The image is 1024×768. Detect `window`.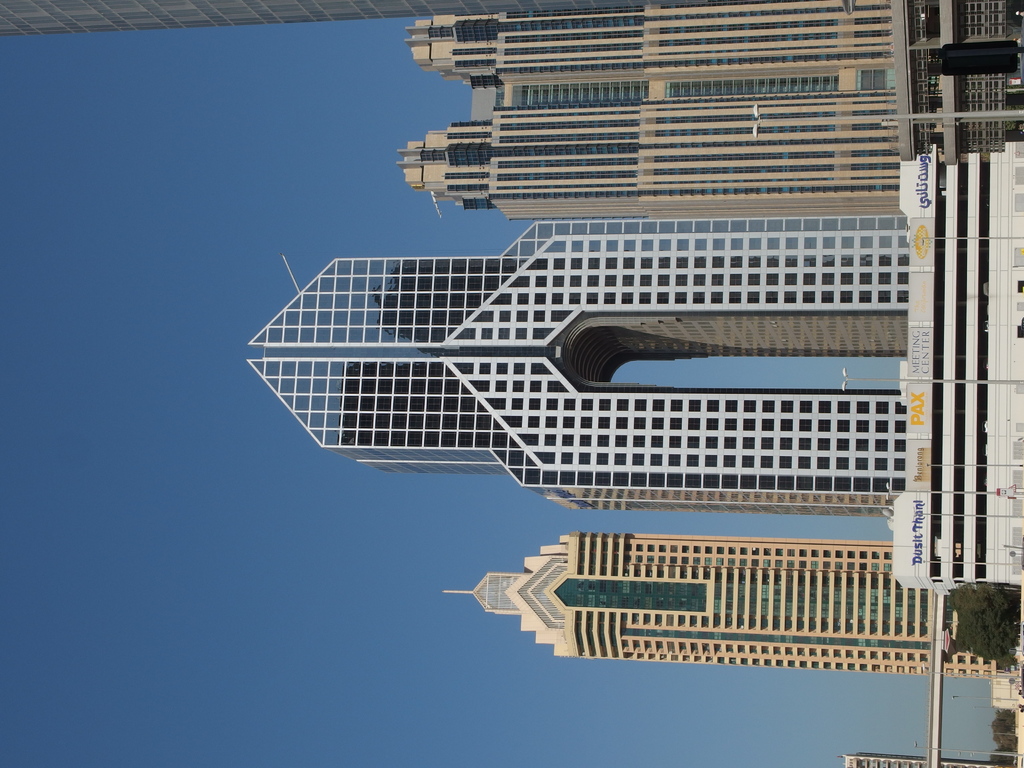
Detection: (676, 276, 689, 287).
